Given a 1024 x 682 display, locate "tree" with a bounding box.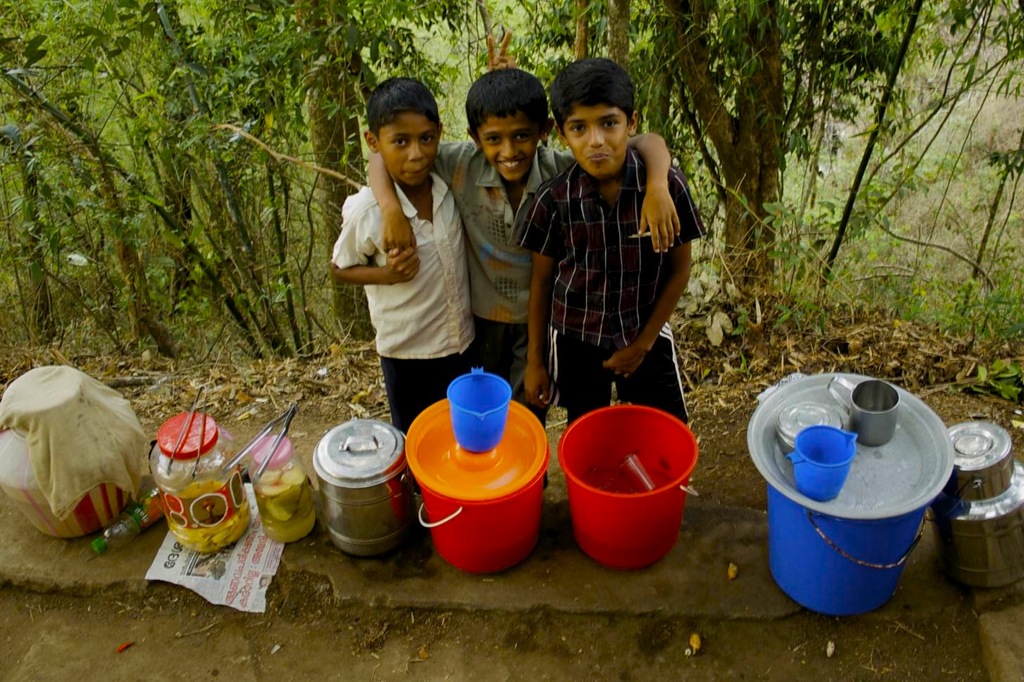
Located: <region>0, 0, 1023, 361</region>.
